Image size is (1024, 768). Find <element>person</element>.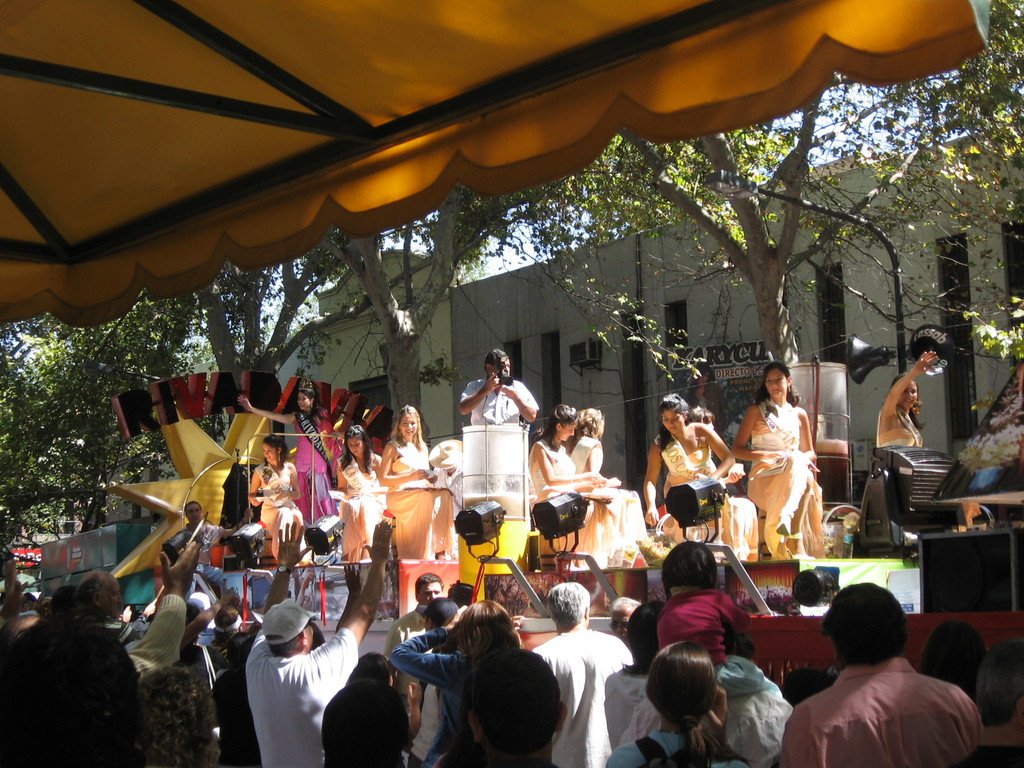
x1=242 y1=516 x2=387 y2=767.
